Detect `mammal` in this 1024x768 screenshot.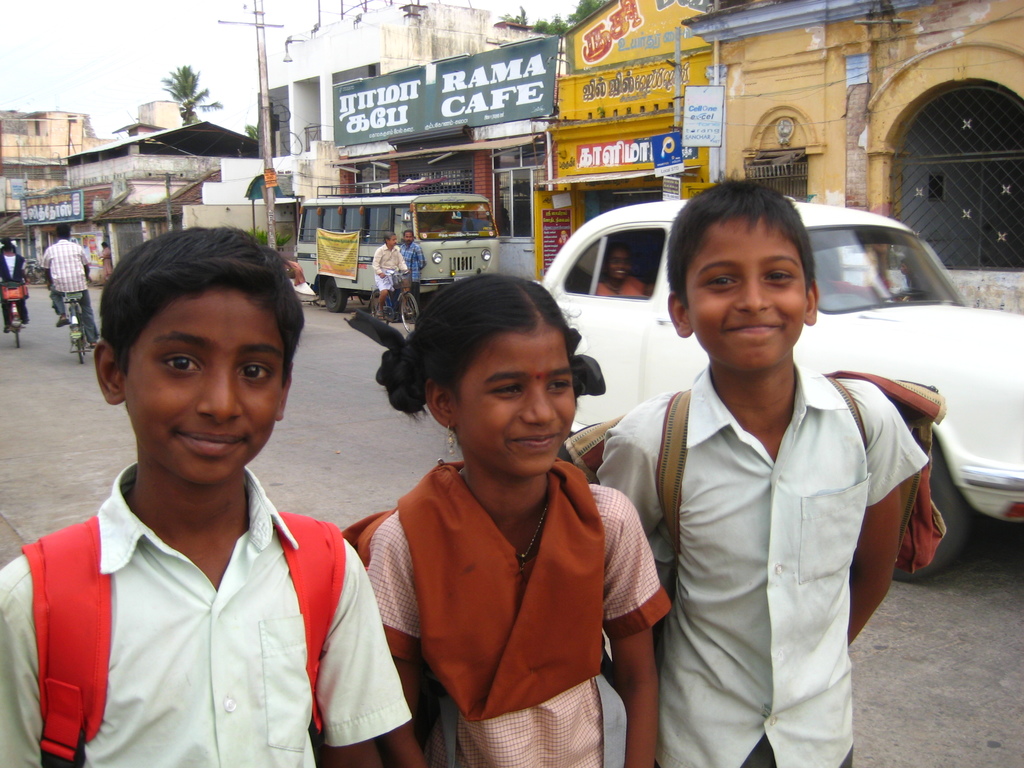
Detection: <box>593,166,932,767</box>.
